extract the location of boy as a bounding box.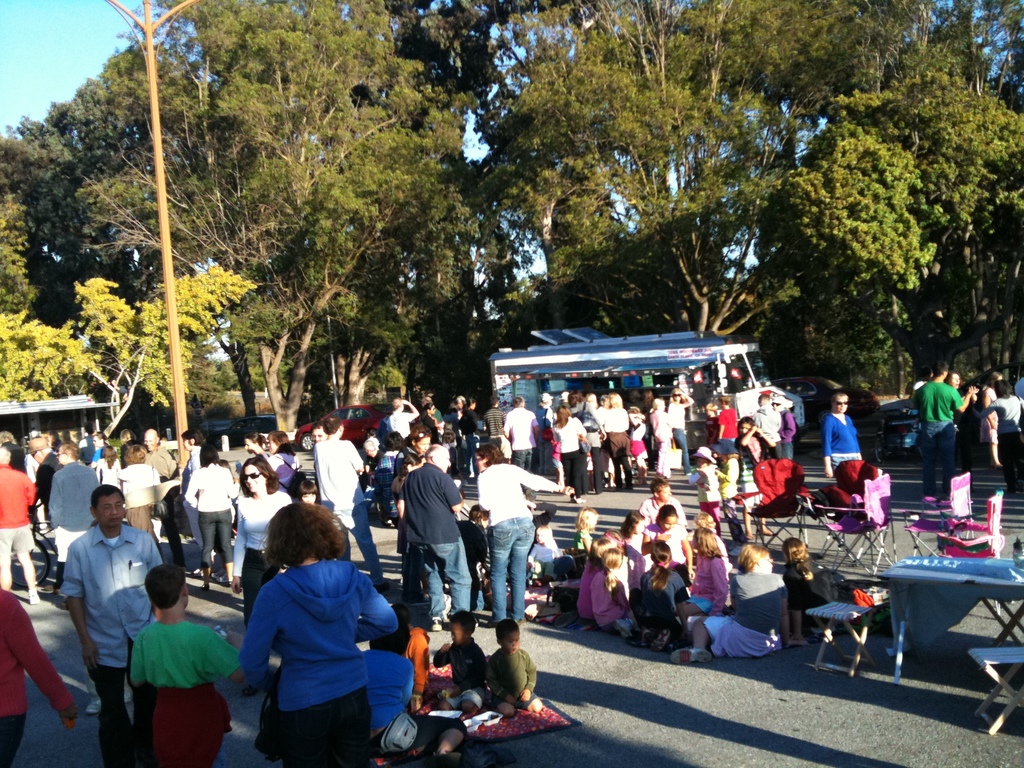
<box>429,607,483,729</box>.
